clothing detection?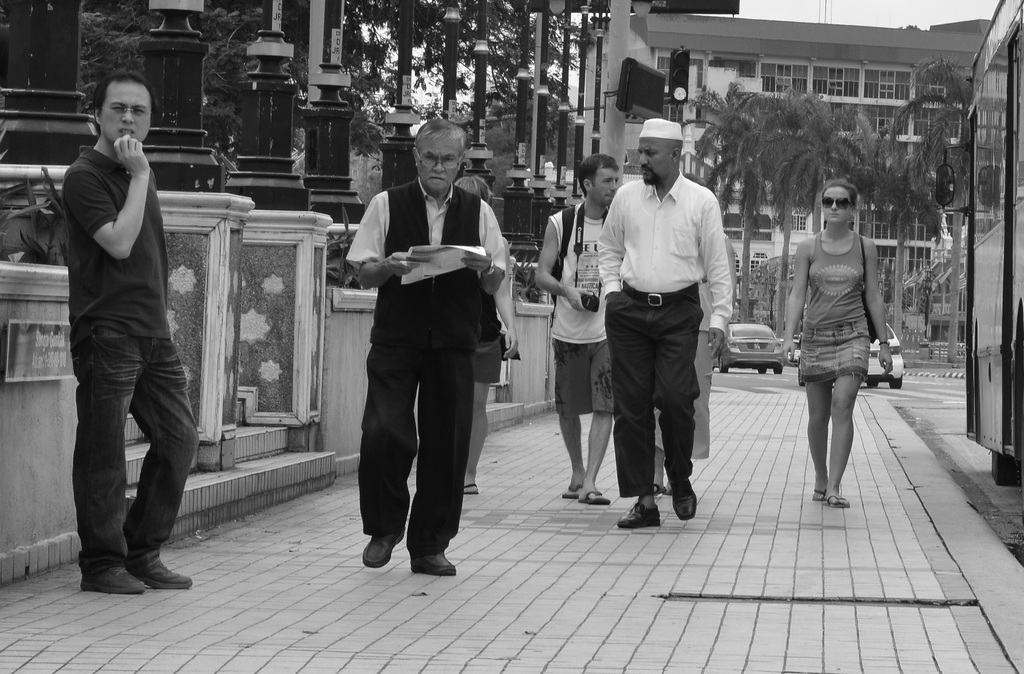
[left=68, top=142, right=194, bottom=578]
